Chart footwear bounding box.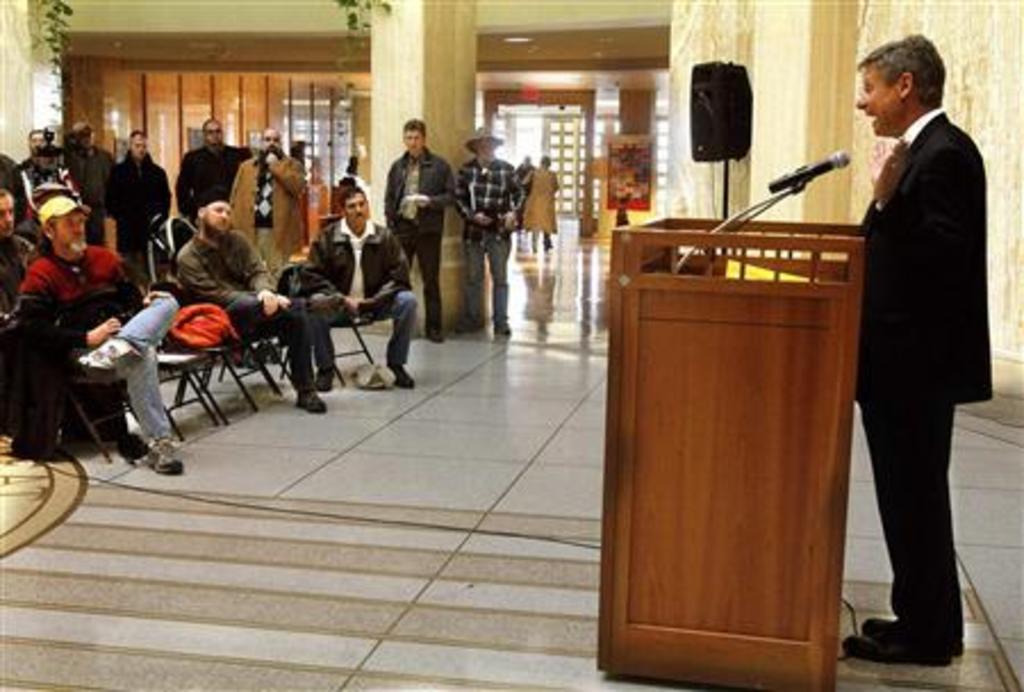
Charted: region(75, 348, 118, 380).
